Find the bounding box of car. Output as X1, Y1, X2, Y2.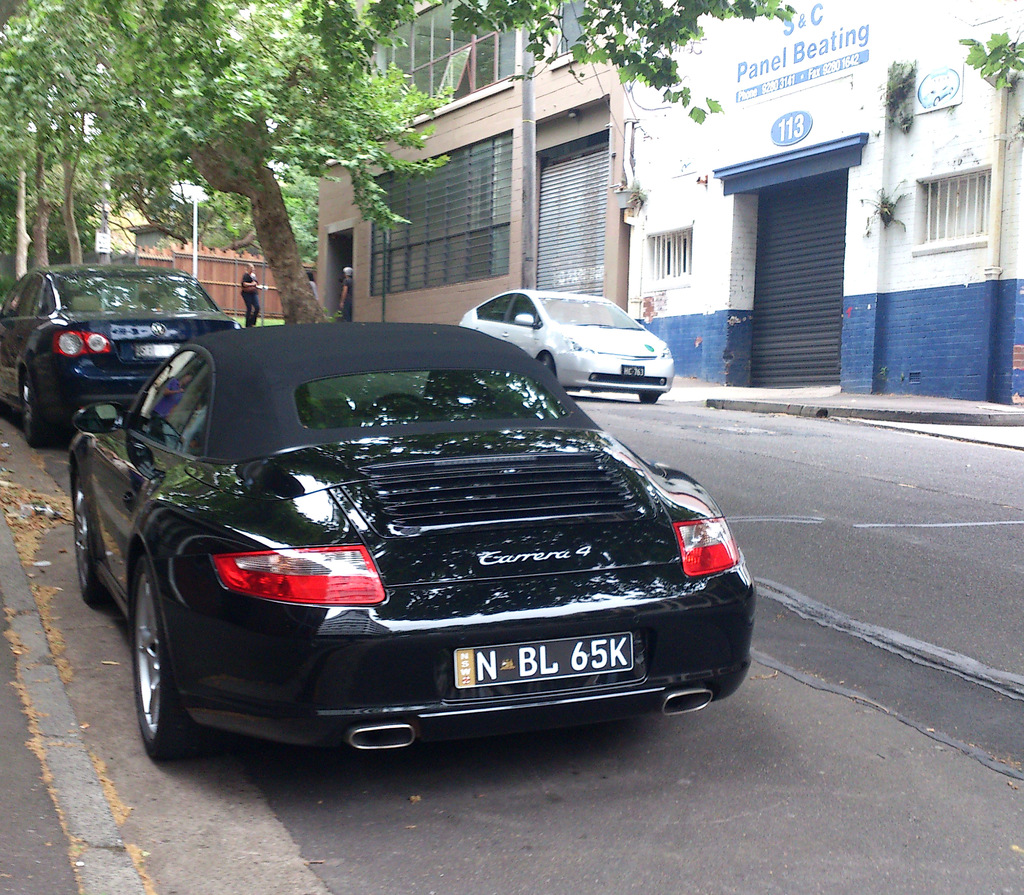
66, 316, 759, 767.
